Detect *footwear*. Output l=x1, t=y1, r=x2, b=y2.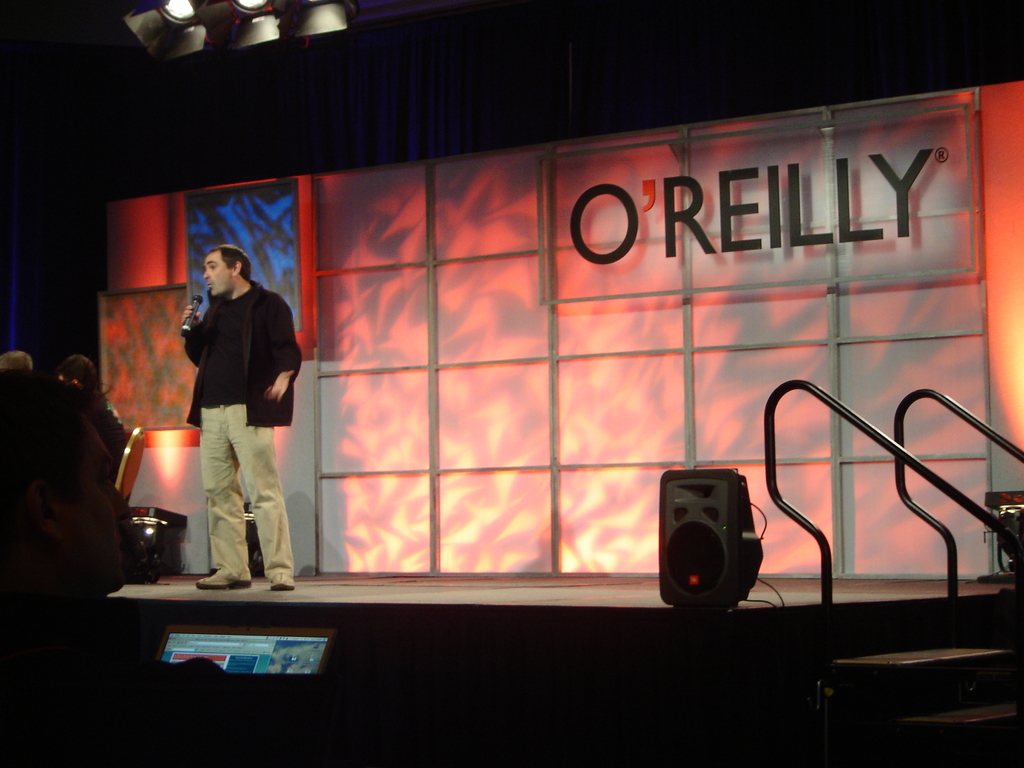
l=189, t=566, r=252, b=595.
